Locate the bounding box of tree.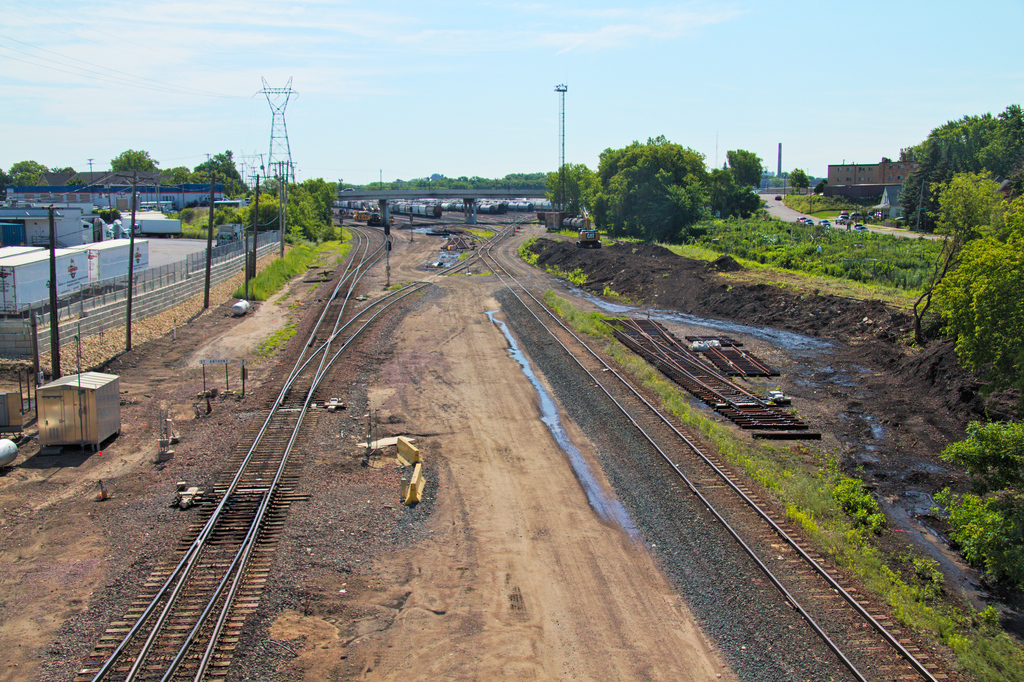
Bounding box: (left=539, top=160, right=605, bottom=214).
